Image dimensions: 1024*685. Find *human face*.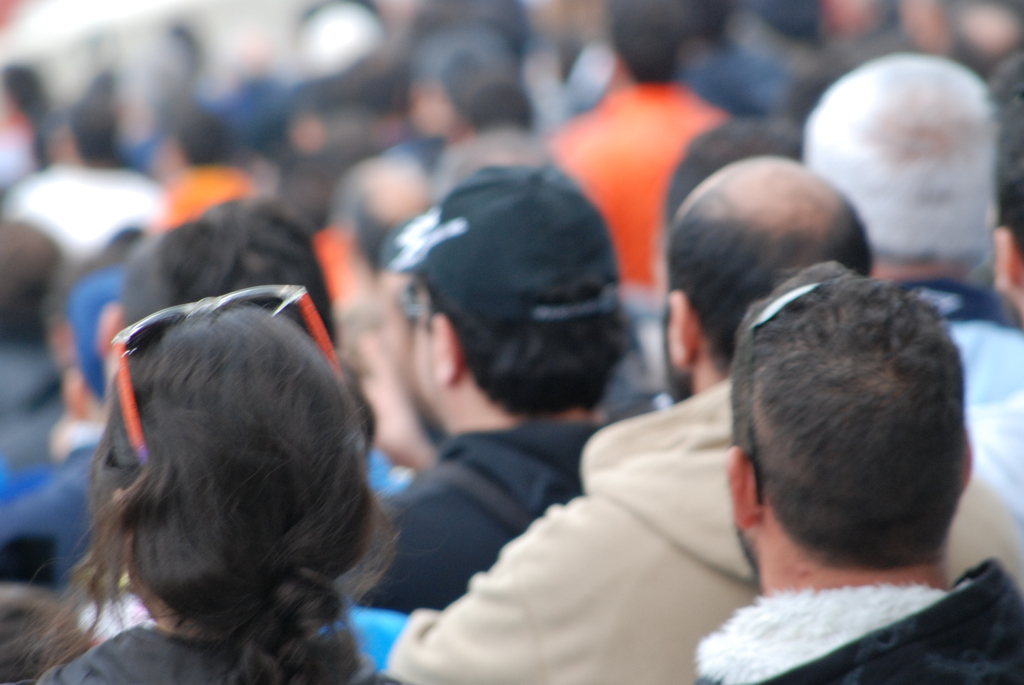
bbox=[409, 272, 441, 427].
